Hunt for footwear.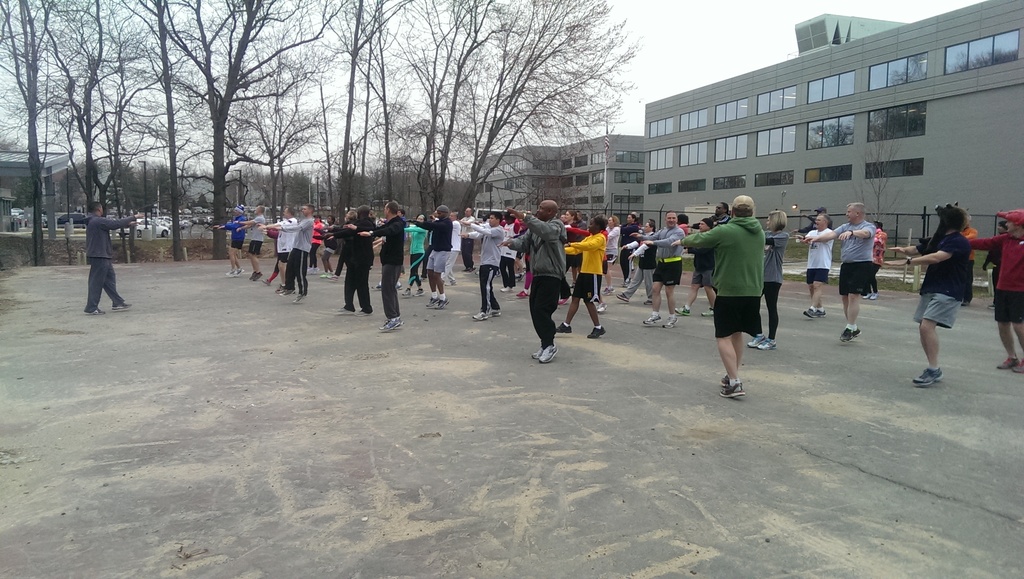
Hunted down at [left=534, top=343, right=561, bottom=361].
